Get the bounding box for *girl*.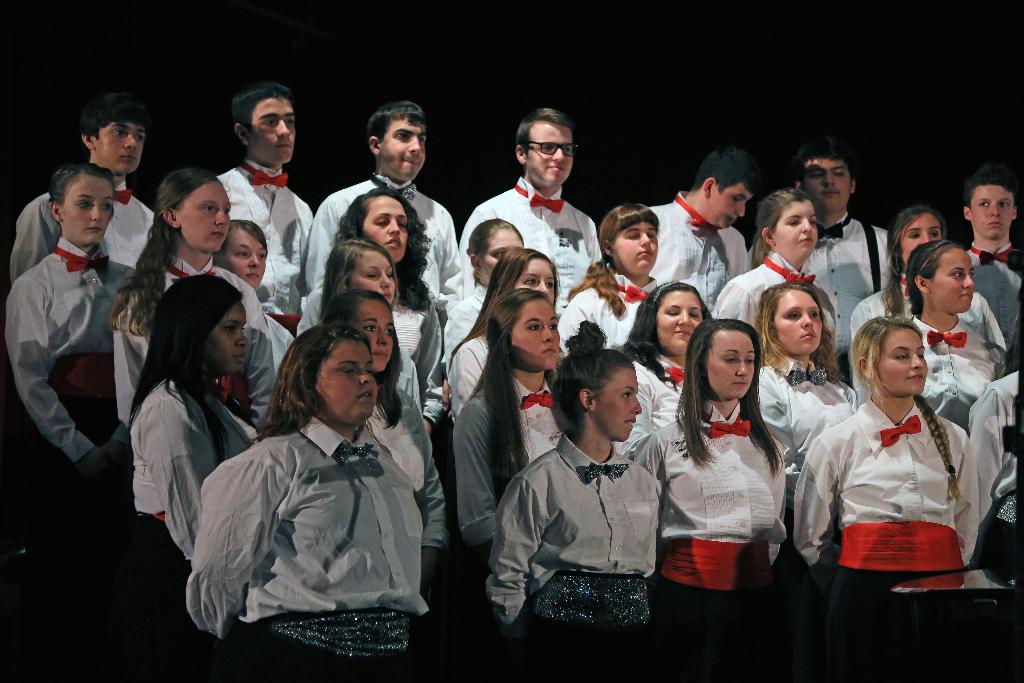
580:193:680:366.
